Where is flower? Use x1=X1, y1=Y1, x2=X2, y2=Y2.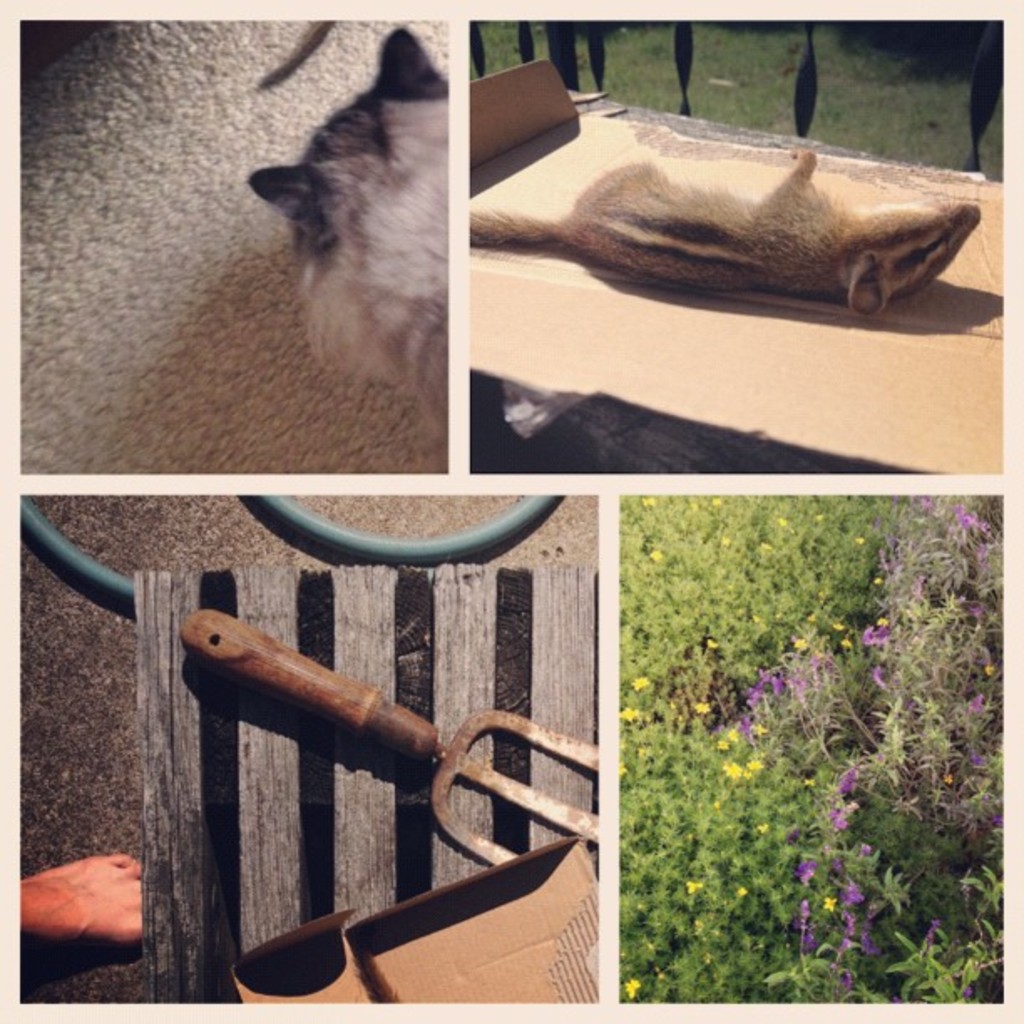
x1=740, y1=770, x2=746, y2=780.
